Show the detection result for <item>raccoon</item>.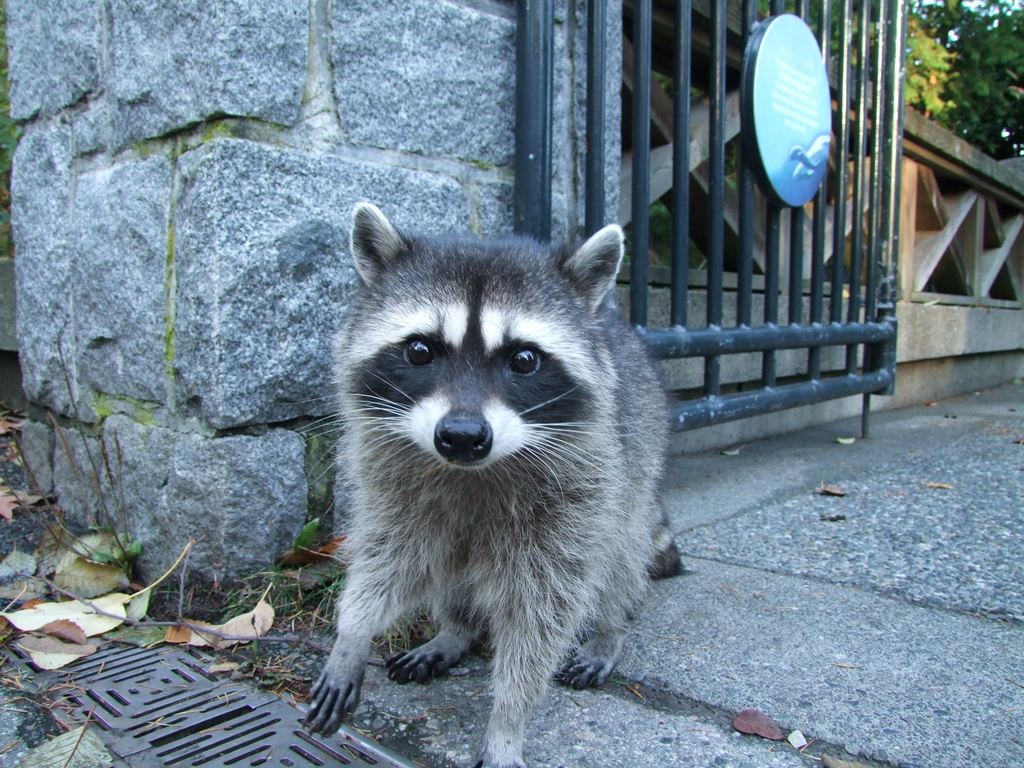
{"left": 302, "top": 202, "right": 689, "bottom": 767}.
